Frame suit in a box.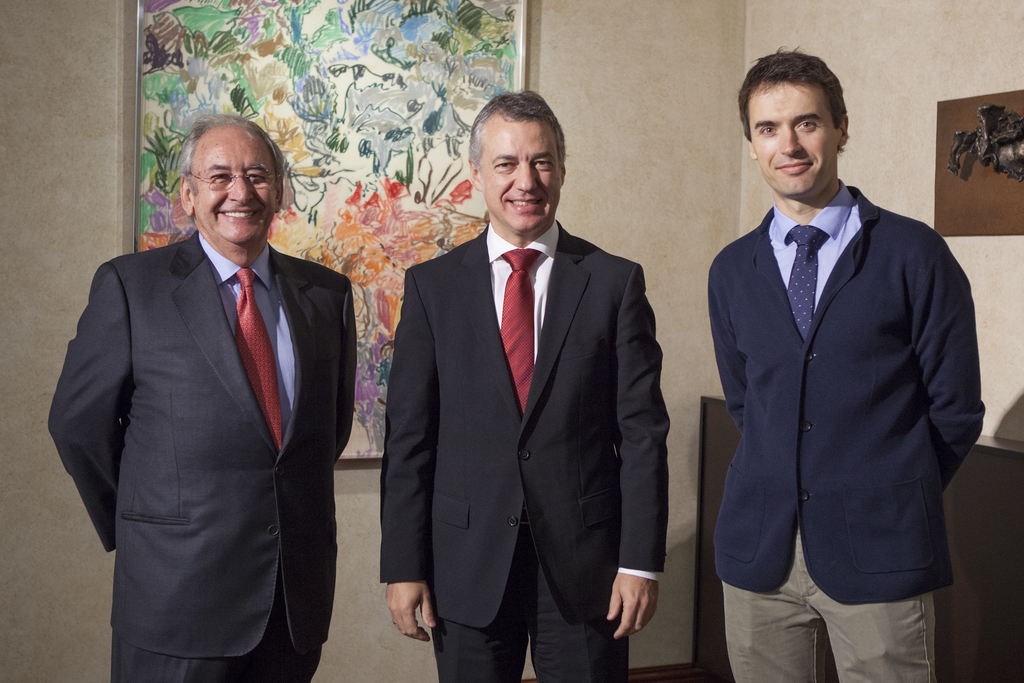
BBox(713, 184, 987, 595).
